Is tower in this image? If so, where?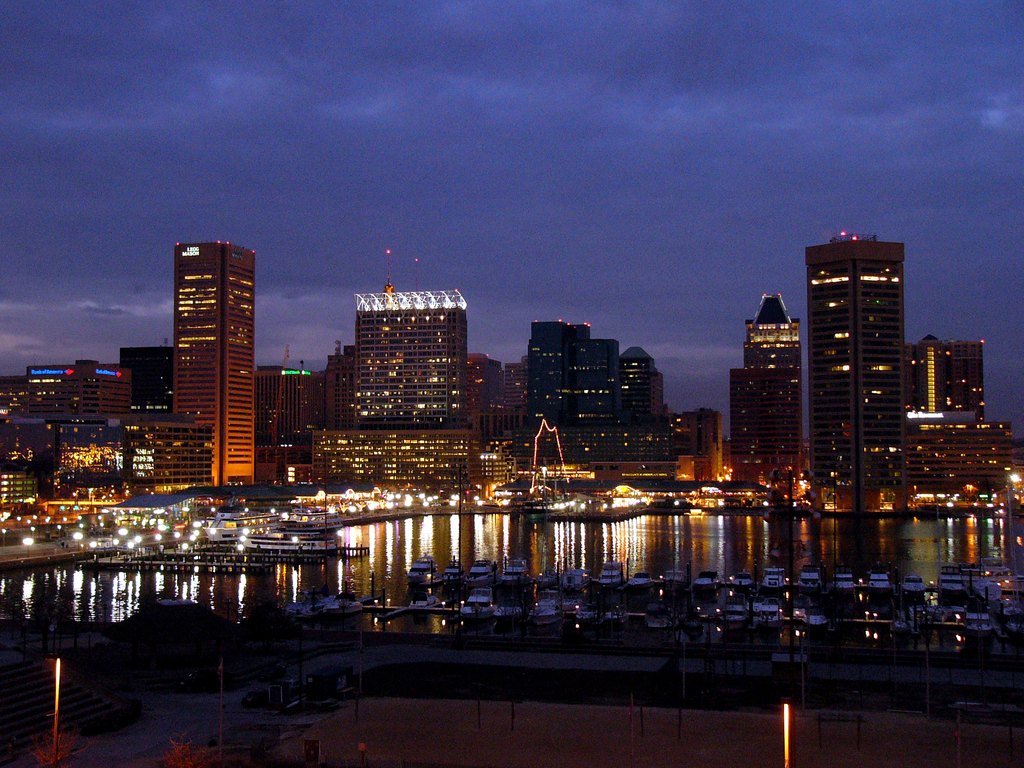
Yes, at crop(309, 258, 482, 468).
